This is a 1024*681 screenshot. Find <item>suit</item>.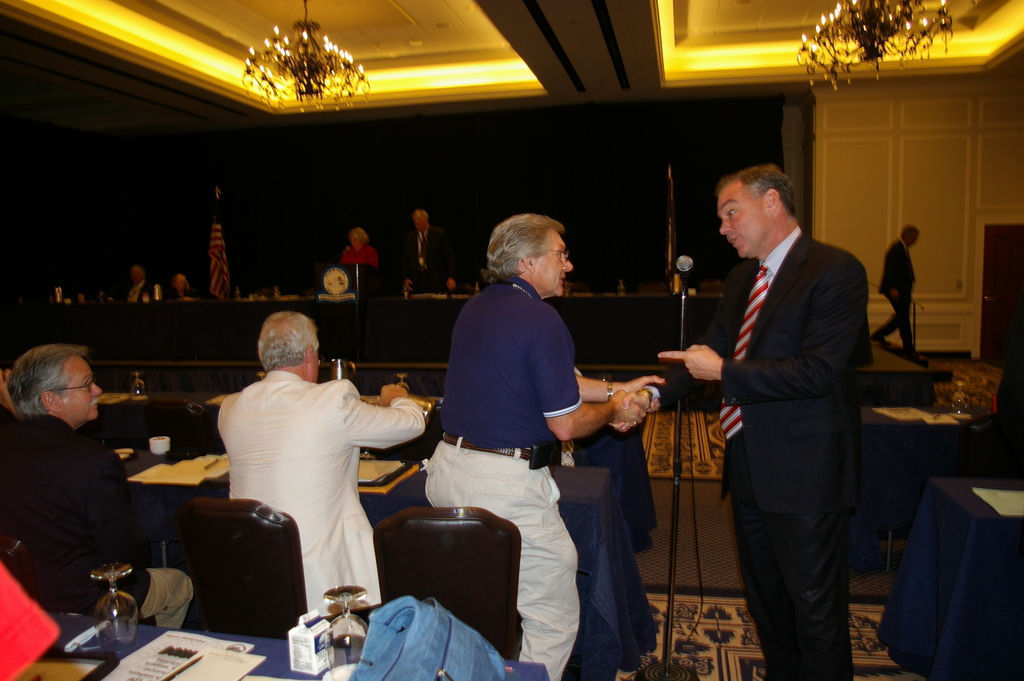
Bounding box: l=404, t=227, r=455, b=290.
